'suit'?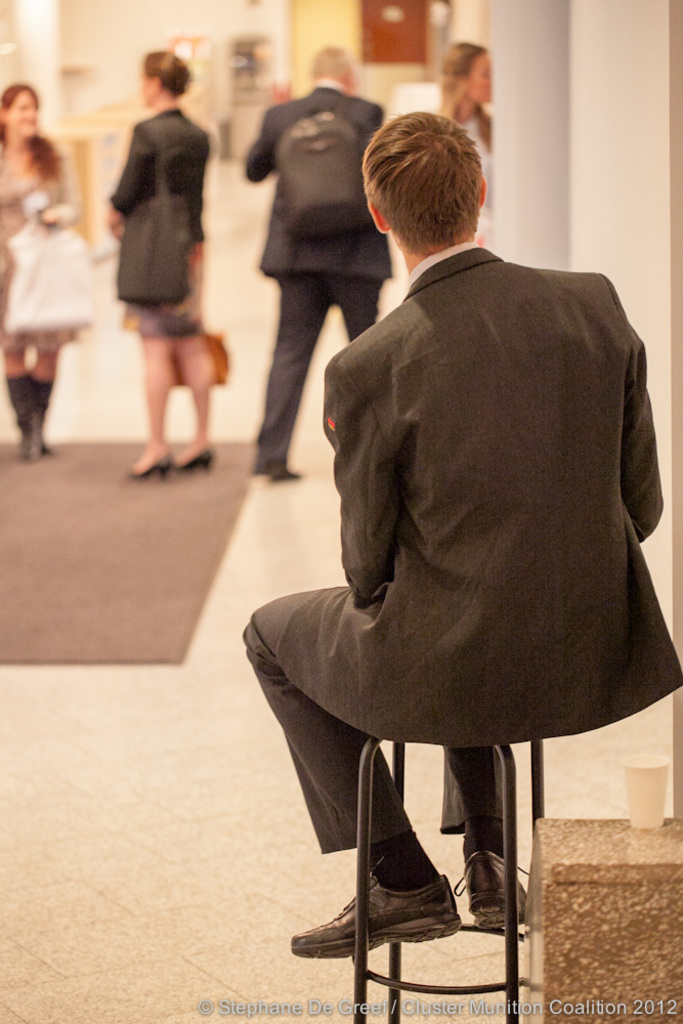
BBox(101, 105, 208, 253)
